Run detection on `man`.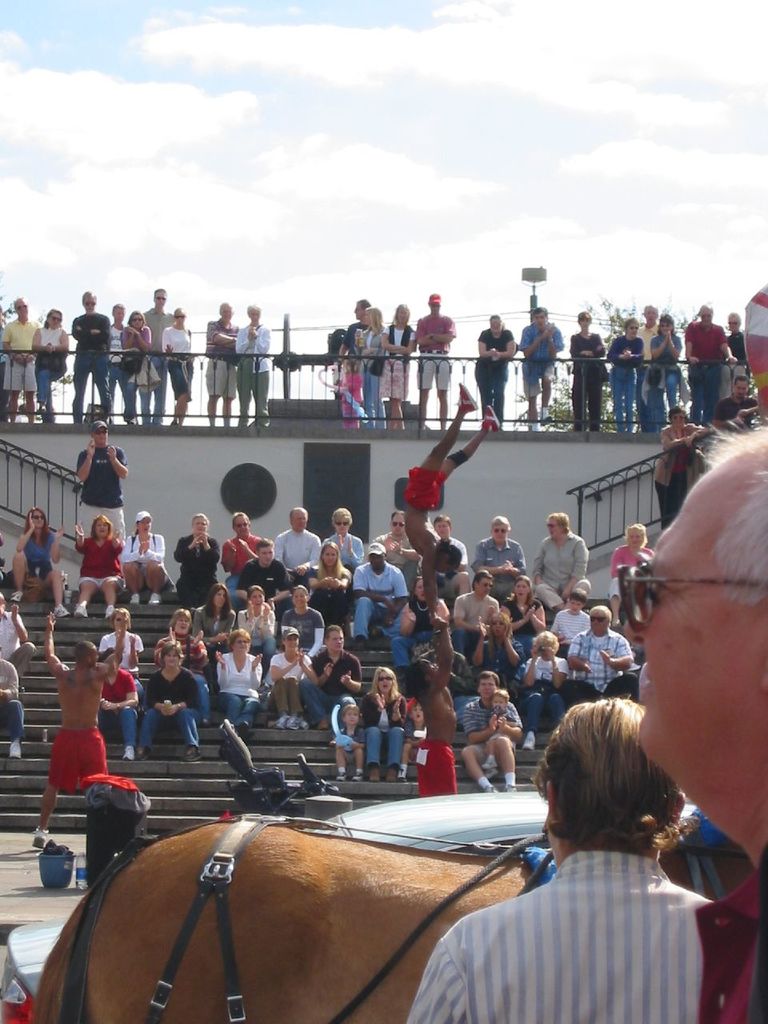
Result: region(676, 300, 736, 417).
